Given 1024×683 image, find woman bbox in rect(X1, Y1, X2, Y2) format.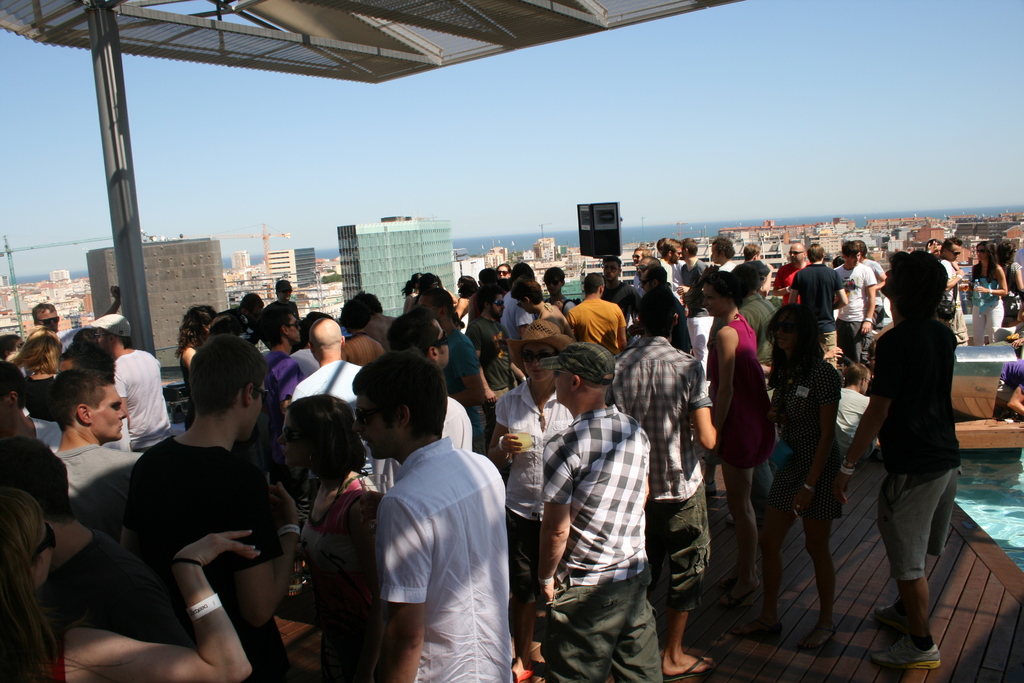
rect(275, 379, 385, 682).
